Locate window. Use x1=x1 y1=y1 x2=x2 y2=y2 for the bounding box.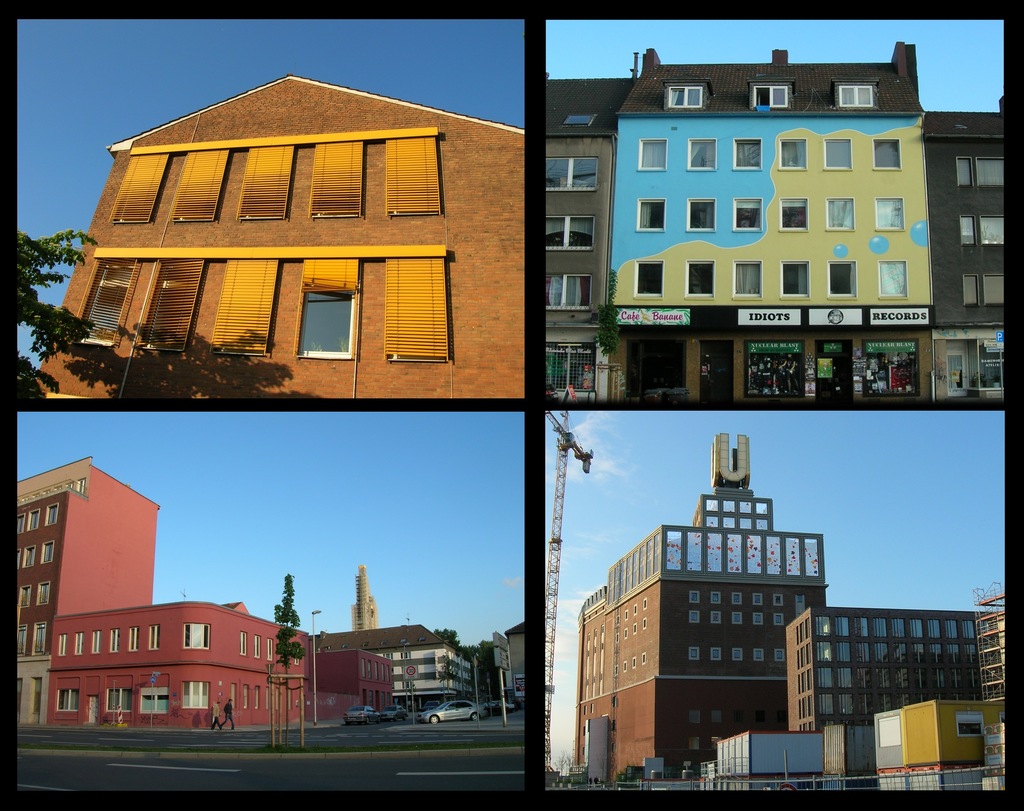
x1=118 y1=627 x2=141 y2=653.
